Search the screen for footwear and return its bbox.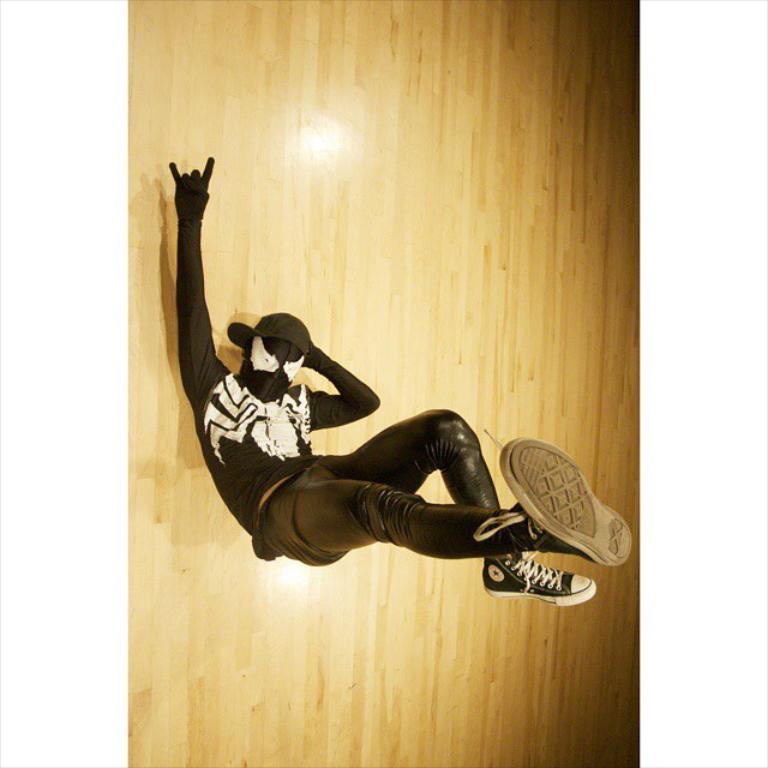
Found: detection(486, 431, 631, 571).
